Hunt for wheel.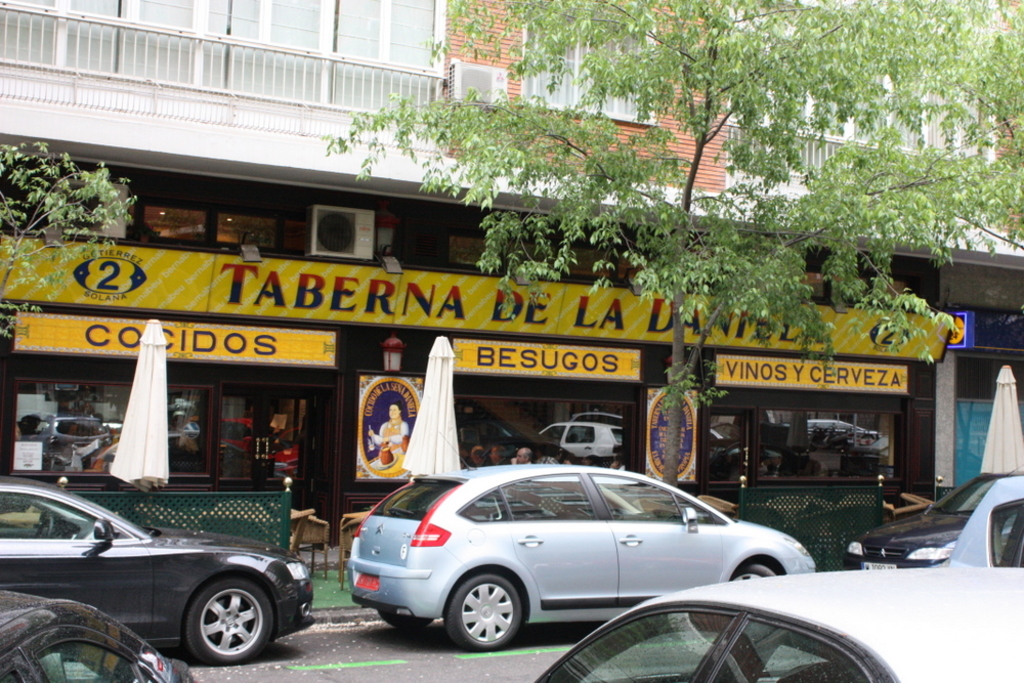
Hunted down at box=[444, 590, 534, 654].
